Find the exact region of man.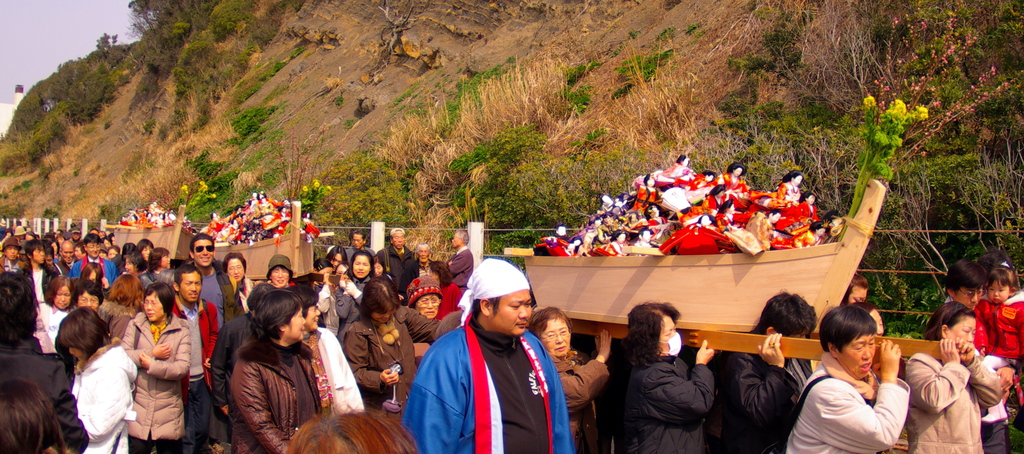
Exact region: [0, 236, 25, 271].
